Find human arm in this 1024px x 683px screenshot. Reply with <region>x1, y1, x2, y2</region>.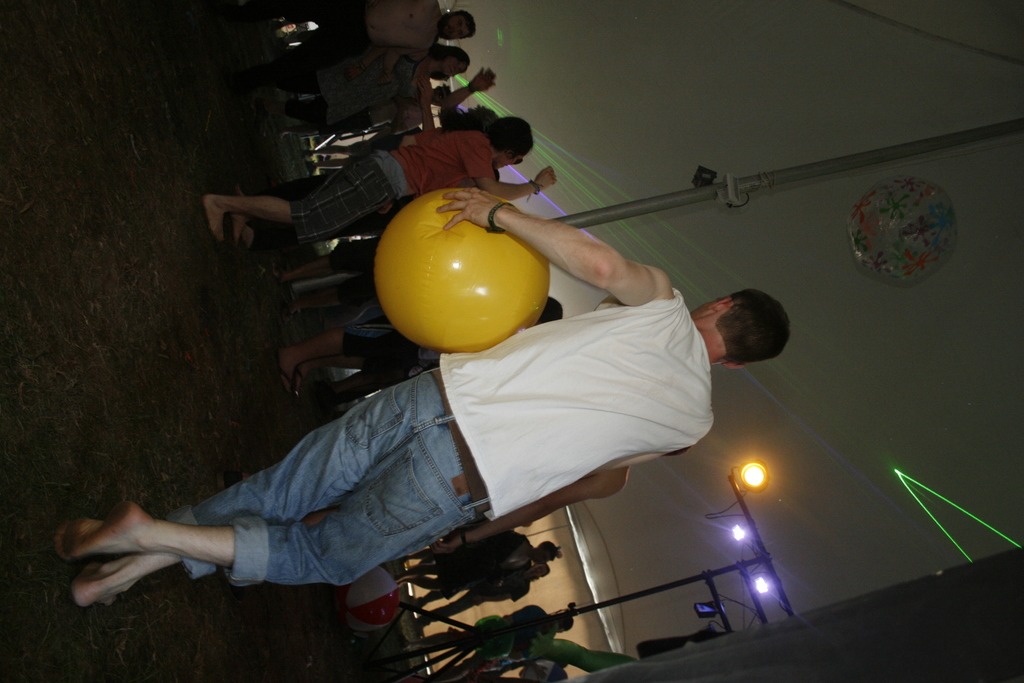
<region>506, 202, 685, 325</region>.
